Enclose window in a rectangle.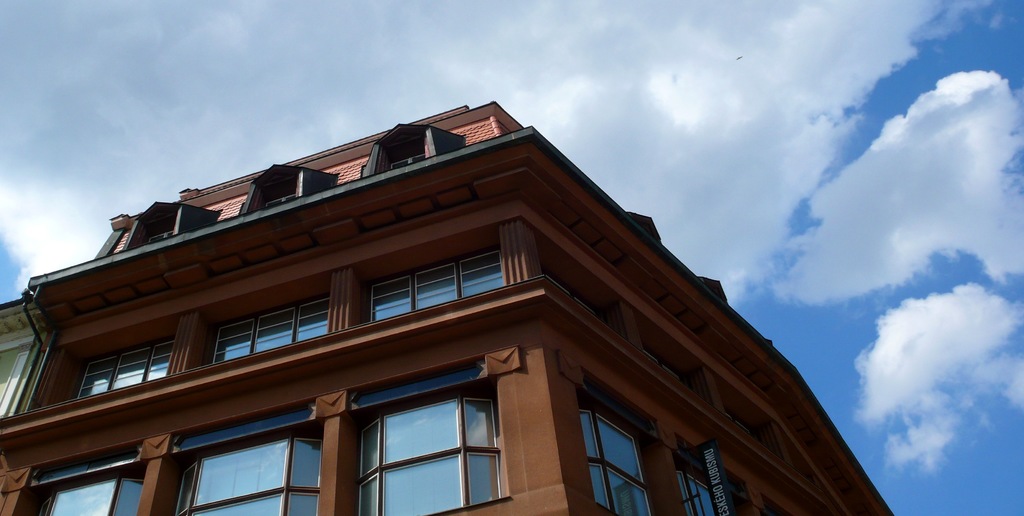
348,226,508,326.
